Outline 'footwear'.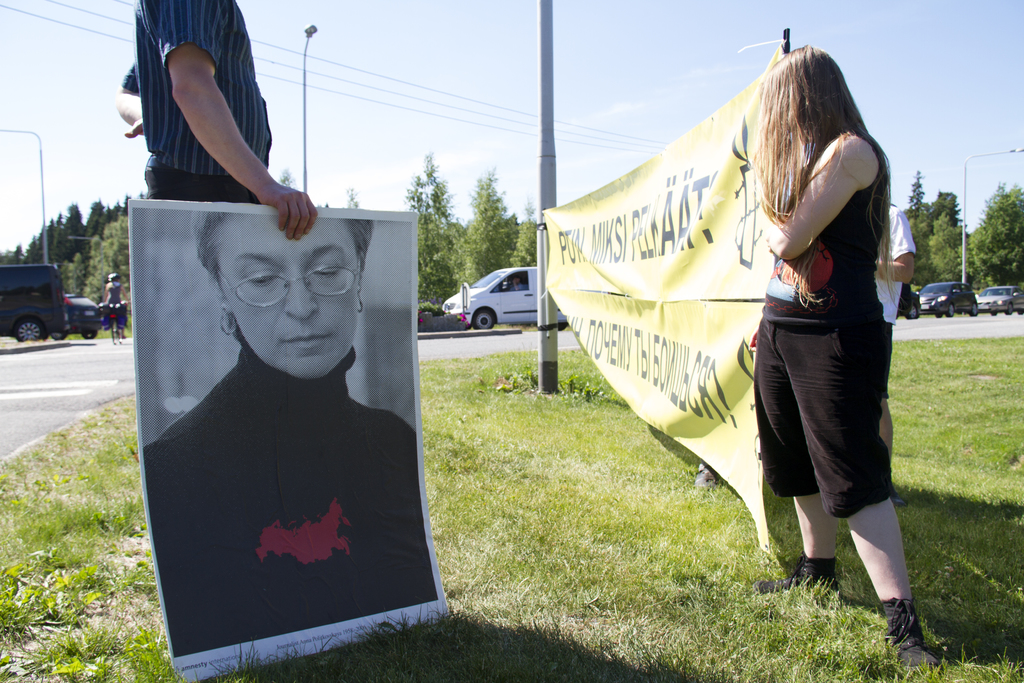
Outline: select_region(753, 562, 838, 611).
